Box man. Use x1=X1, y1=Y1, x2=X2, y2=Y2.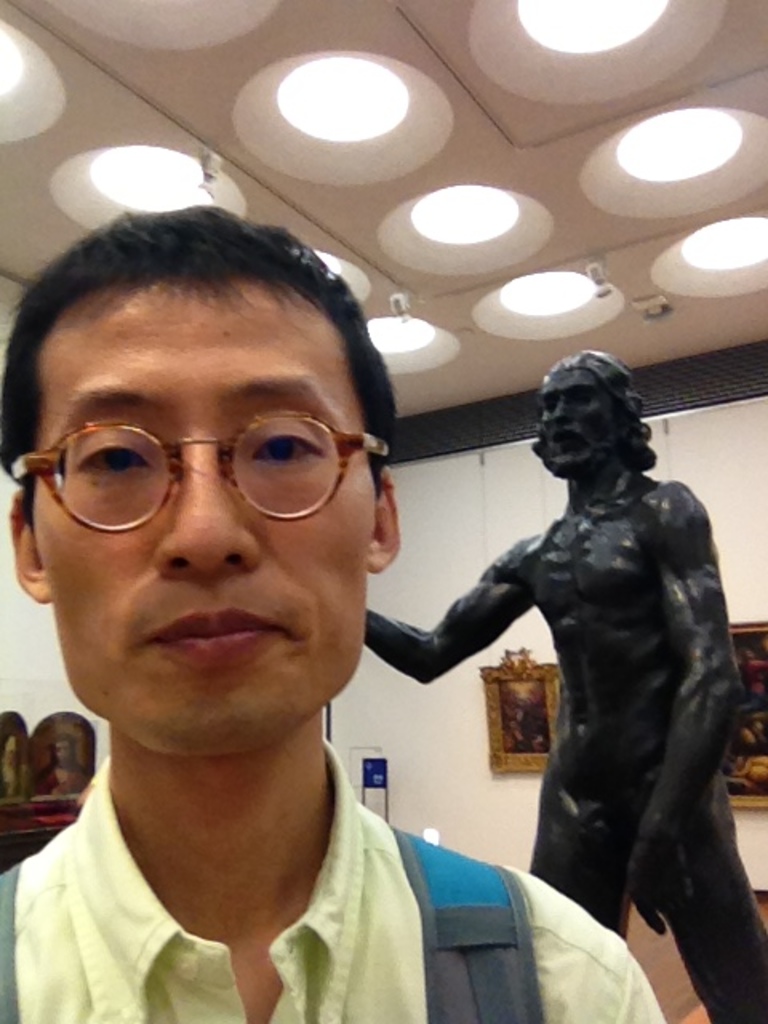
x1=0, y1=198, x2=610, y2=1023.
